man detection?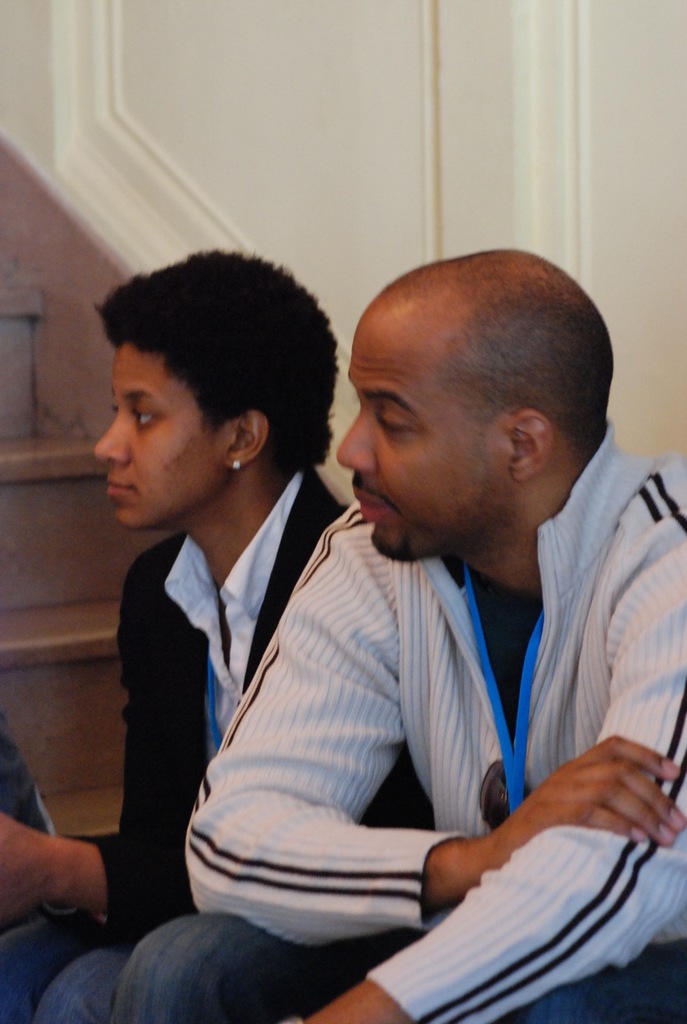
bbox=(143, 228, 683, 1008)
